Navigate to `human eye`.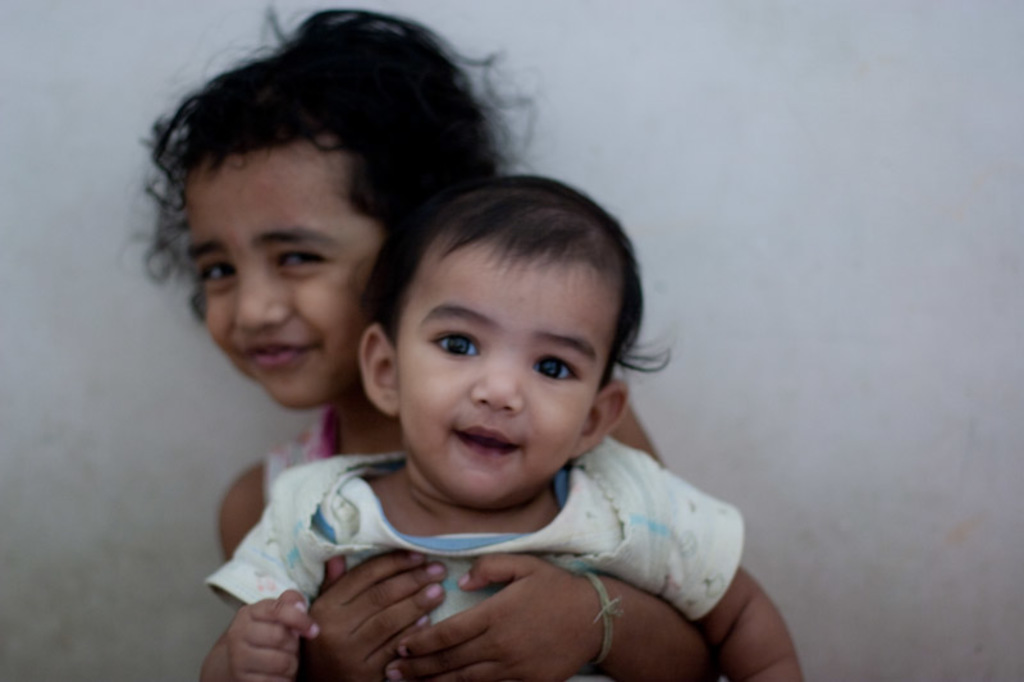
Navigation target: <box>271,243,332,270</box>.
